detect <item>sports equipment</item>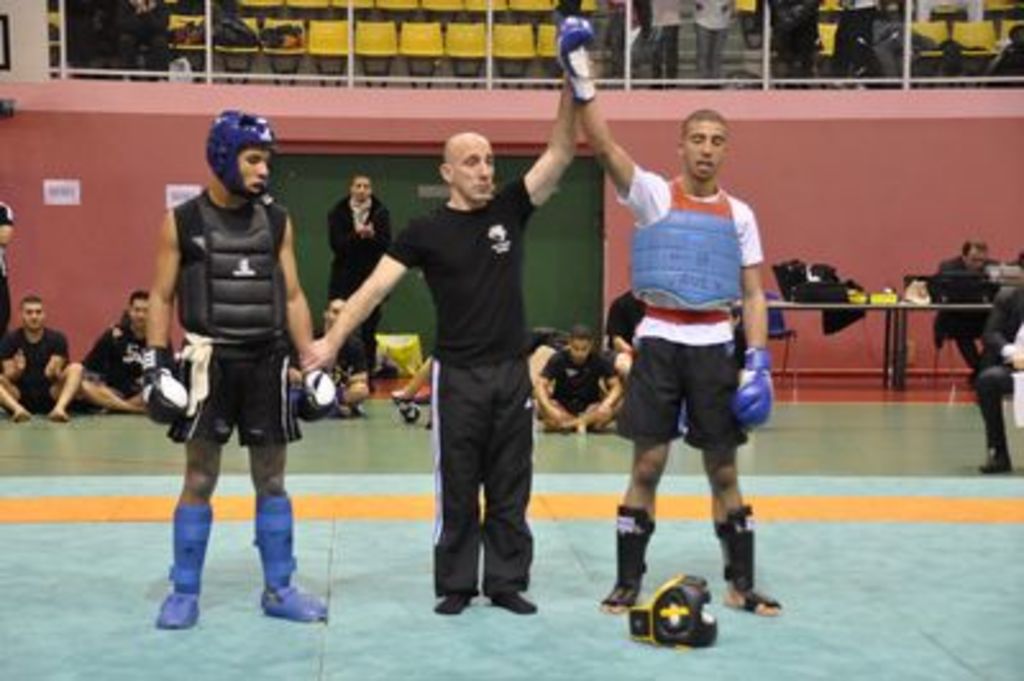
select_region(138, 346, 184, 422)
